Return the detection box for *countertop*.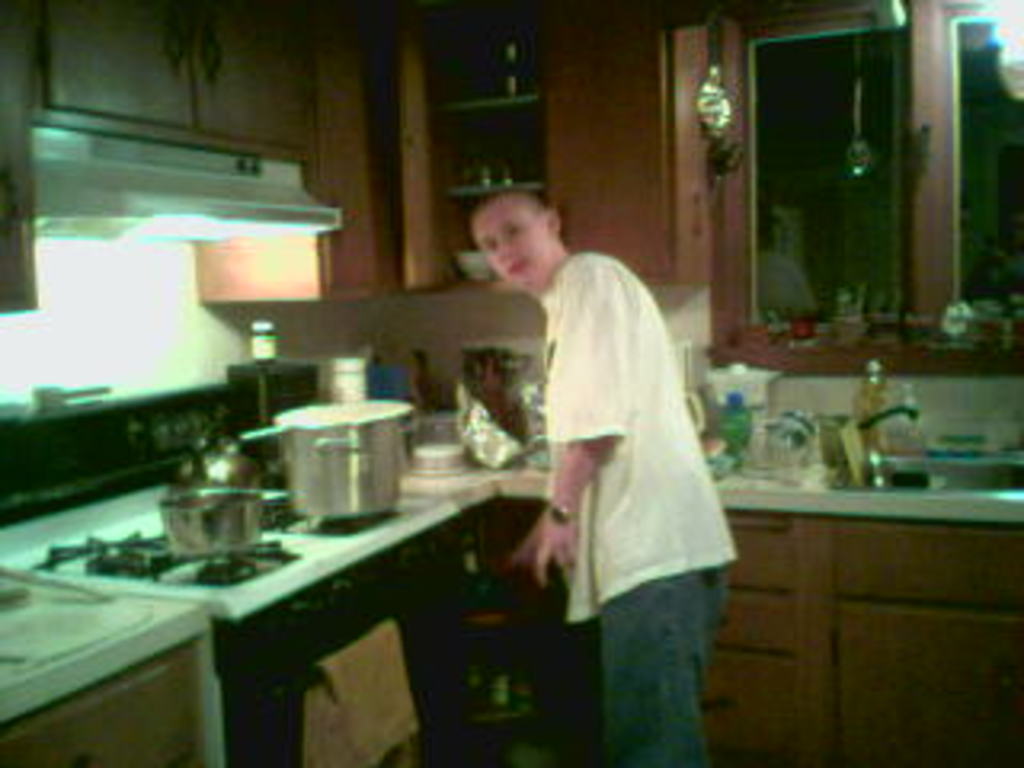
{"x1": 0, "y1": 461, "x2": 1021, "y2": 765}.
